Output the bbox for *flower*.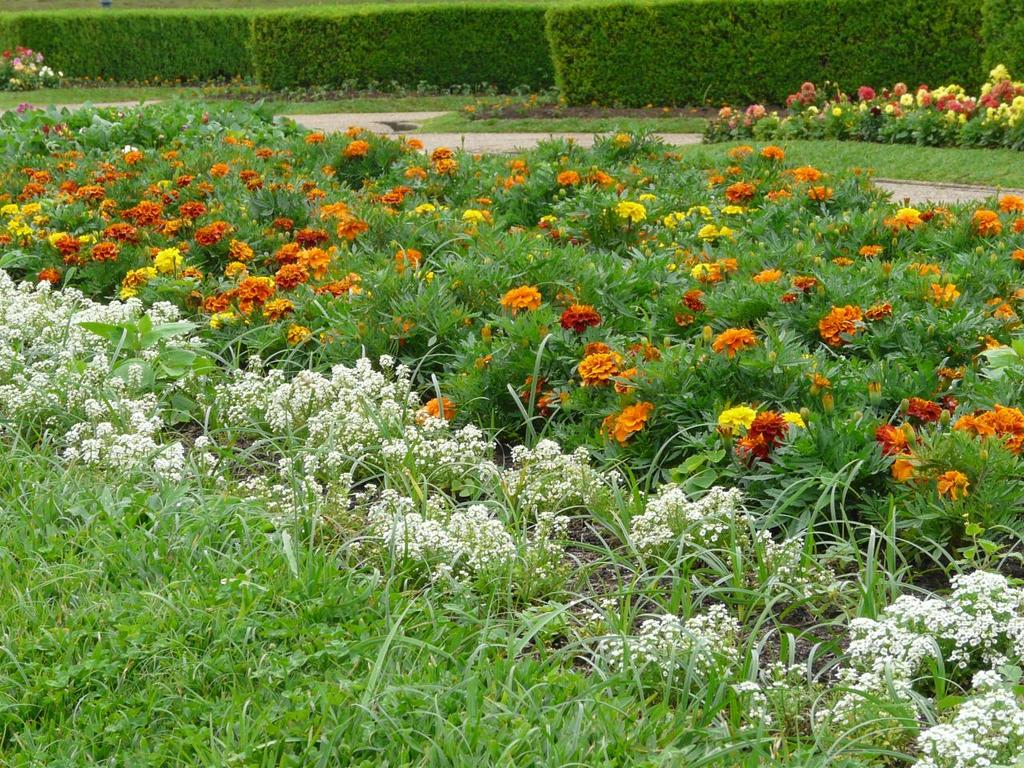
left=33, top=47, right=45, bottom=63.
